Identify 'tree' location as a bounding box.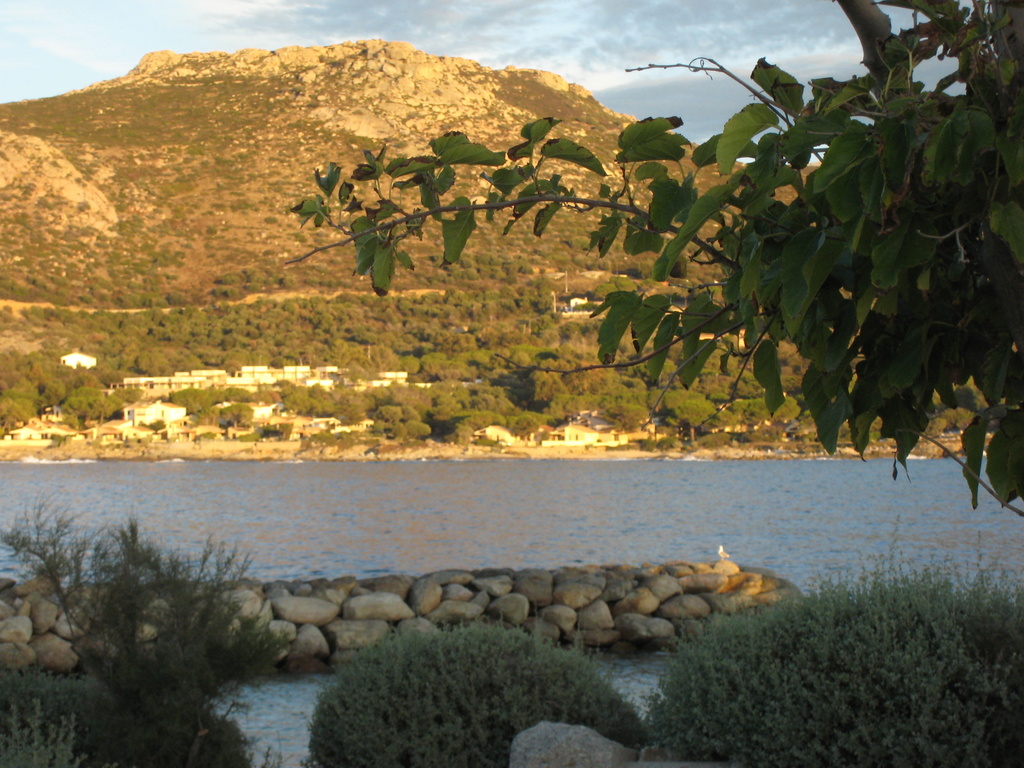
x1=743 y1=393 x2=798 y2=429.
